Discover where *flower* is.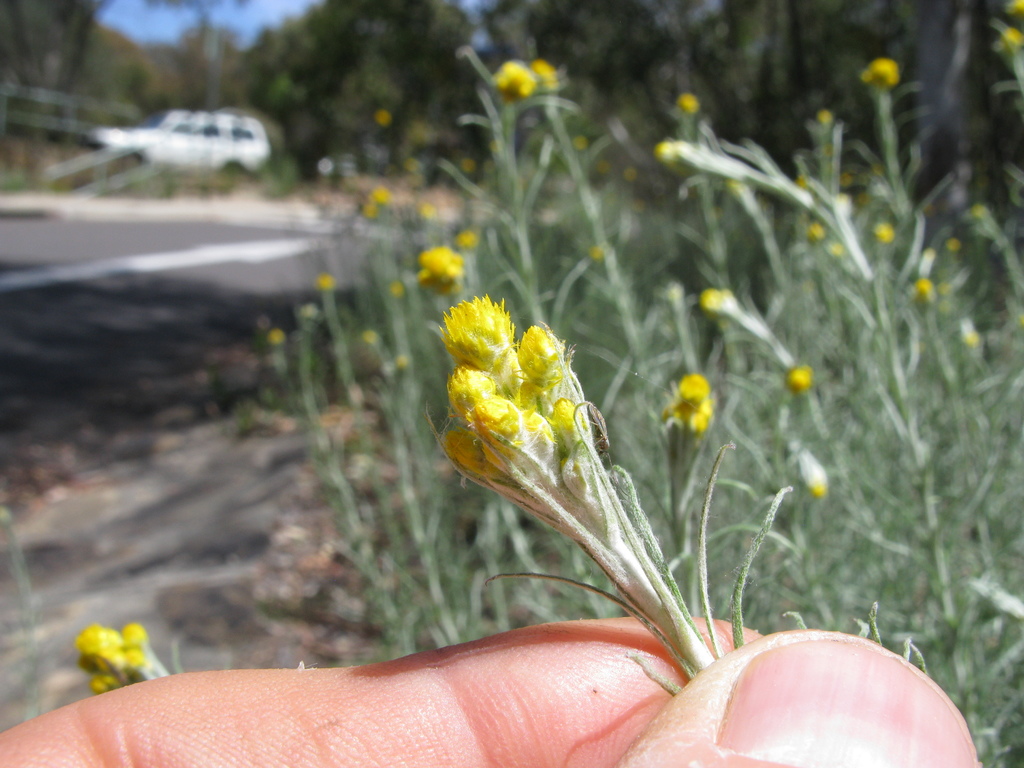
Discovered at (left=531, top=56, right=567, bottom=98).
